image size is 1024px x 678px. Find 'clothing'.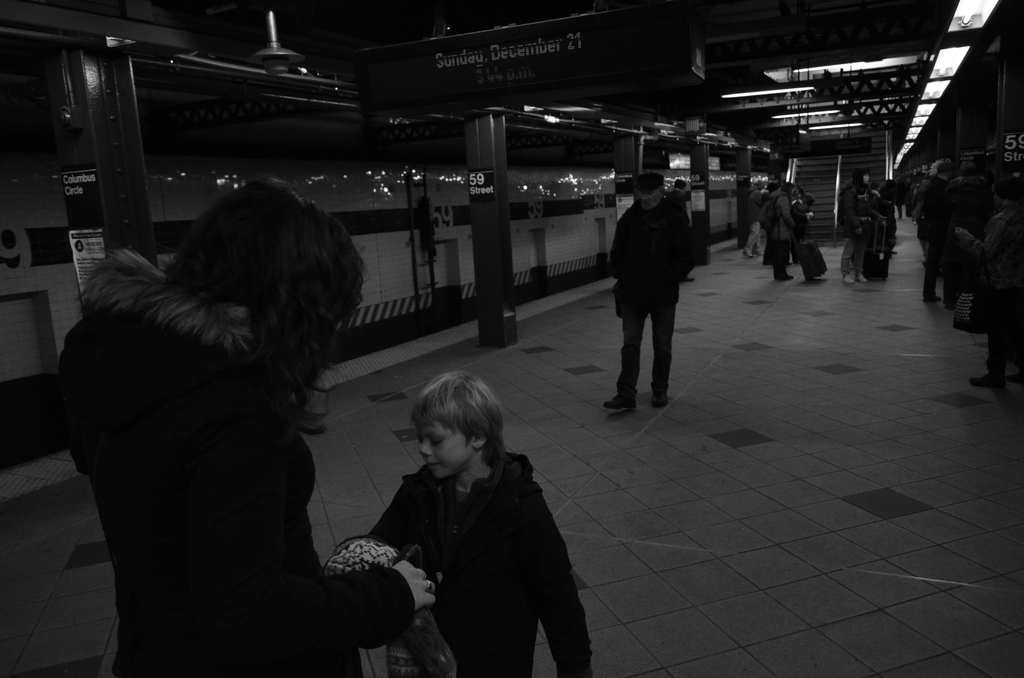
614, 199, 705, 400.
